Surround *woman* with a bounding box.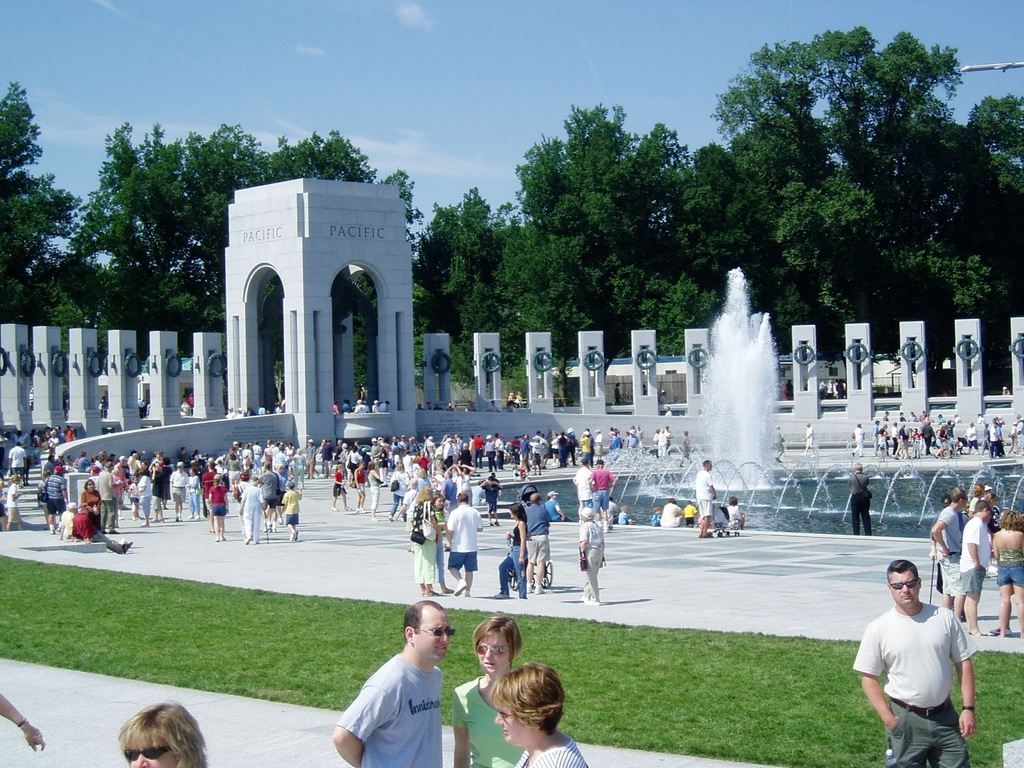
422, 450, 427, 467.
